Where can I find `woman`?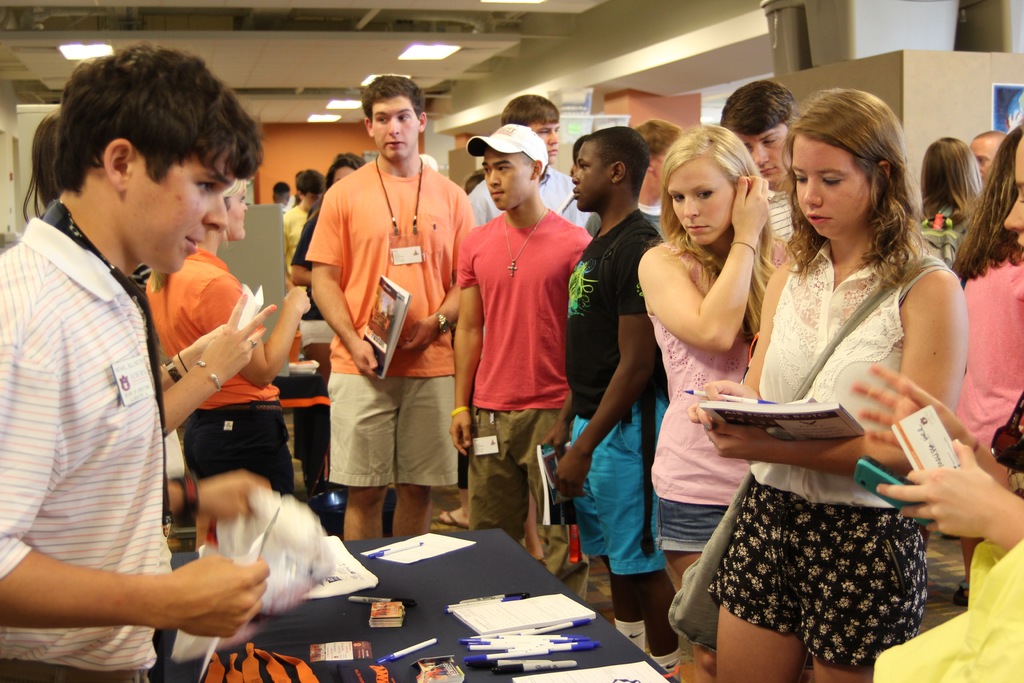
You can find it at <bbox>849, 113, 1023, 552</bbox>.
